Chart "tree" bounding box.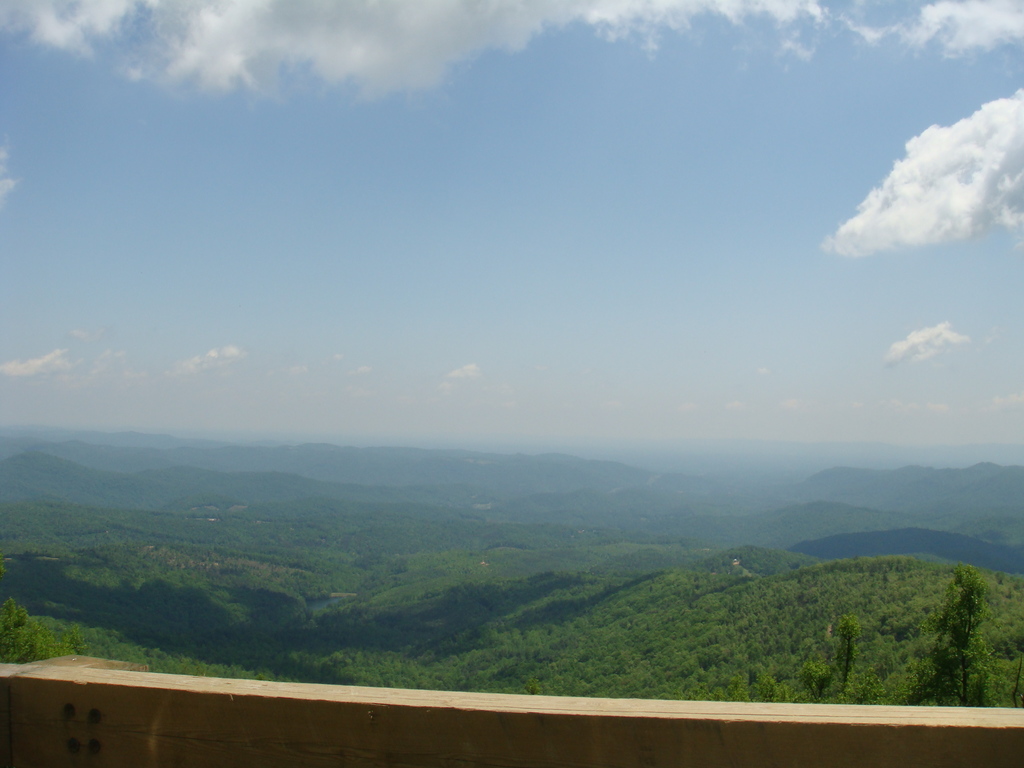
Charted: (left=899, top=563, right=1023, bottom=706).
